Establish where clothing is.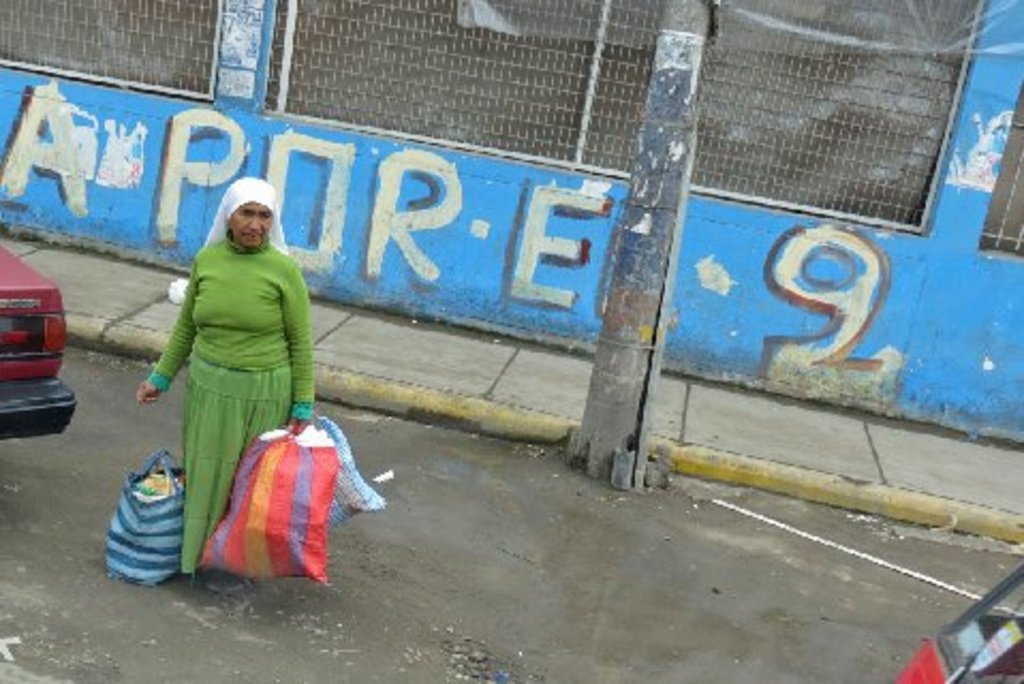
Established at rect(137, 201, 314, 530).
